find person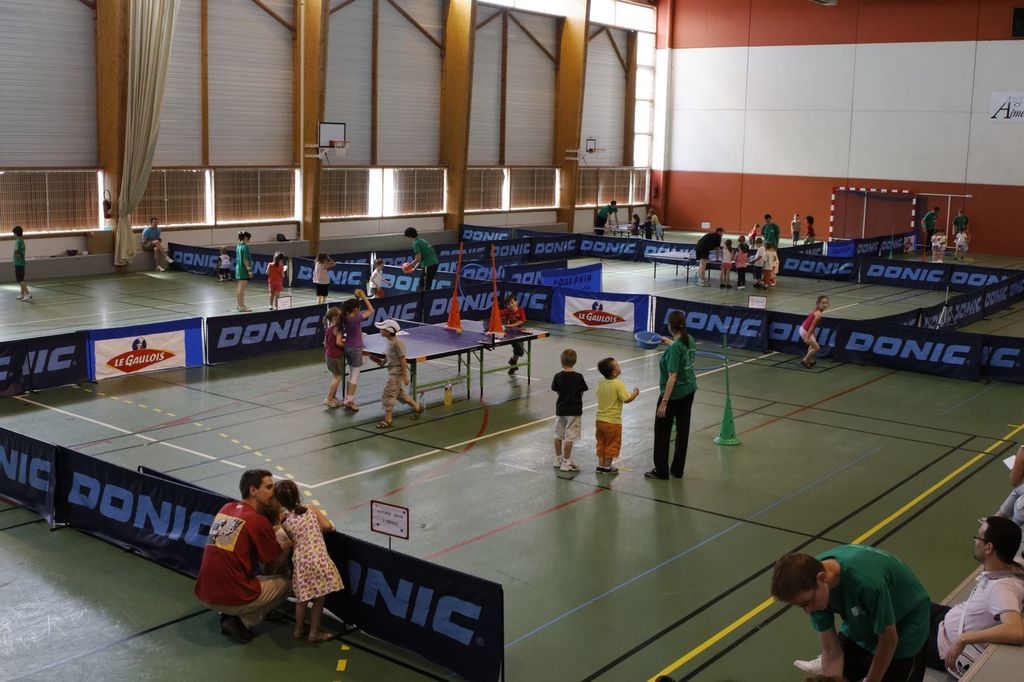
x1=952, y1=227, x2=968, y2=261
